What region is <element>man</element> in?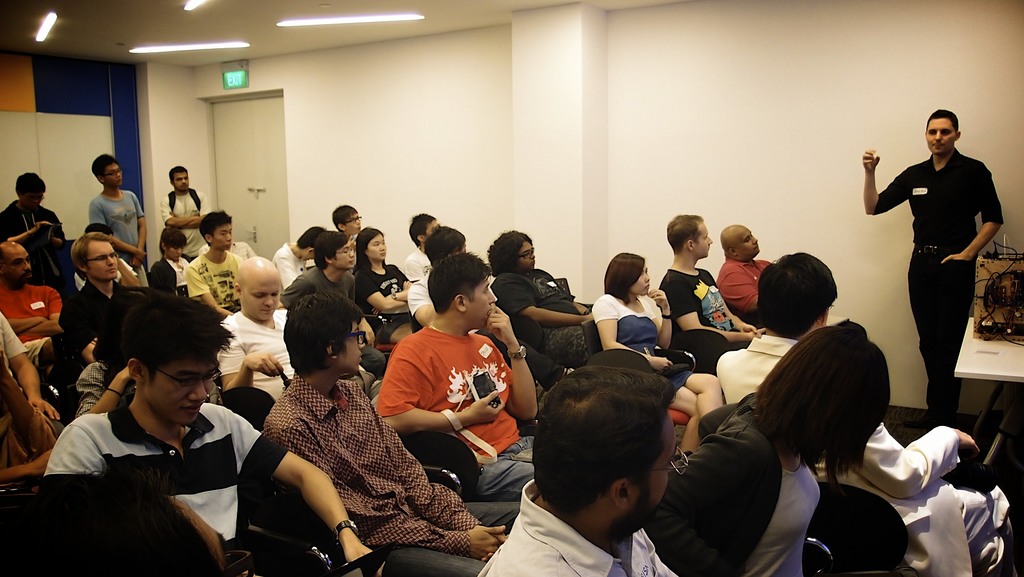
crop(716, 219, 772, 332).
